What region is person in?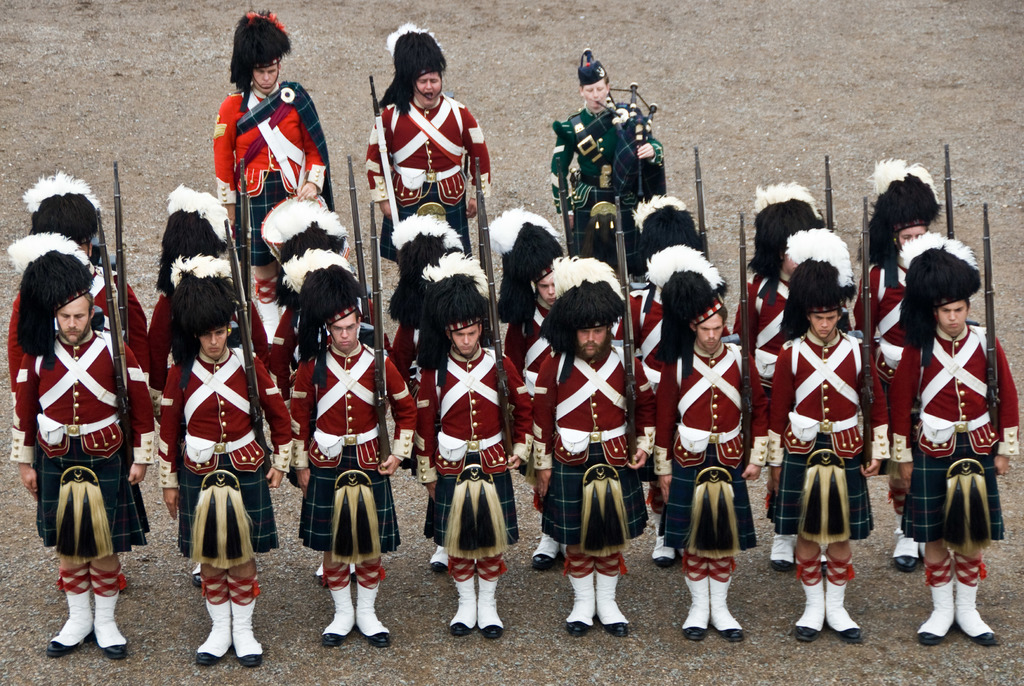
region(735, 163, 858, 389).
